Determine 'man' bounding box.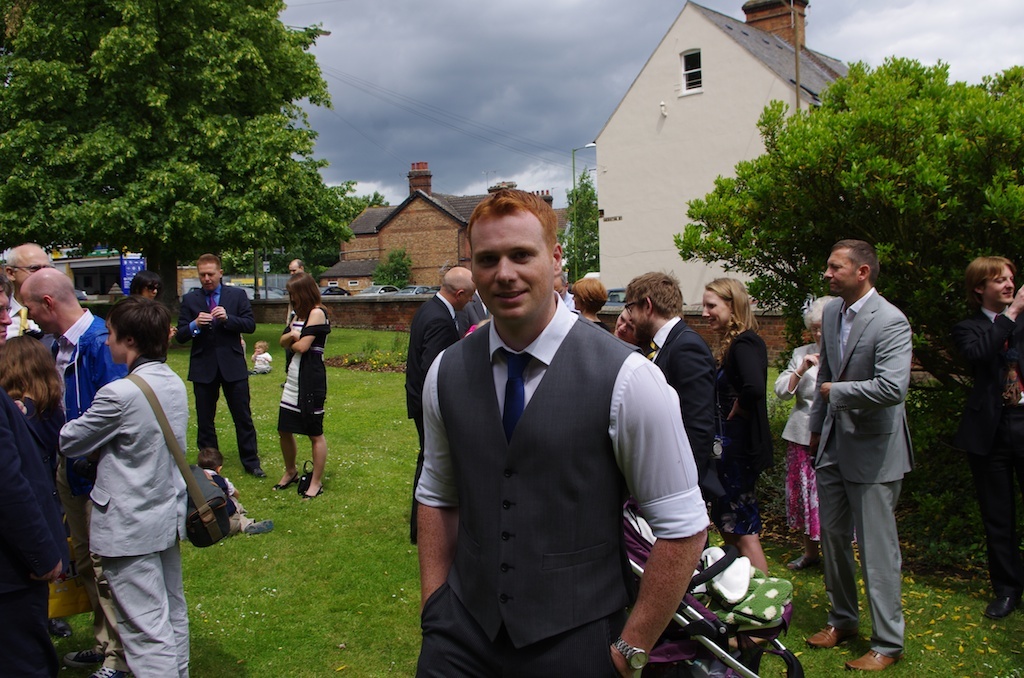
Determined: 180, 258, 273, 477.
